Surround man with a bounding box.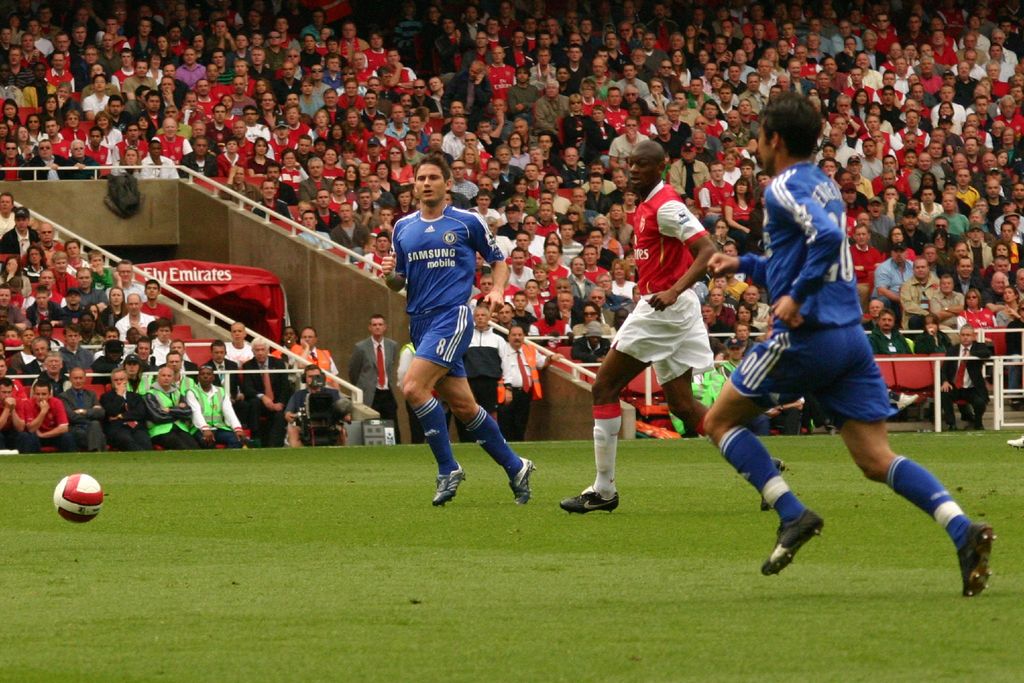
69/19/89/49.
